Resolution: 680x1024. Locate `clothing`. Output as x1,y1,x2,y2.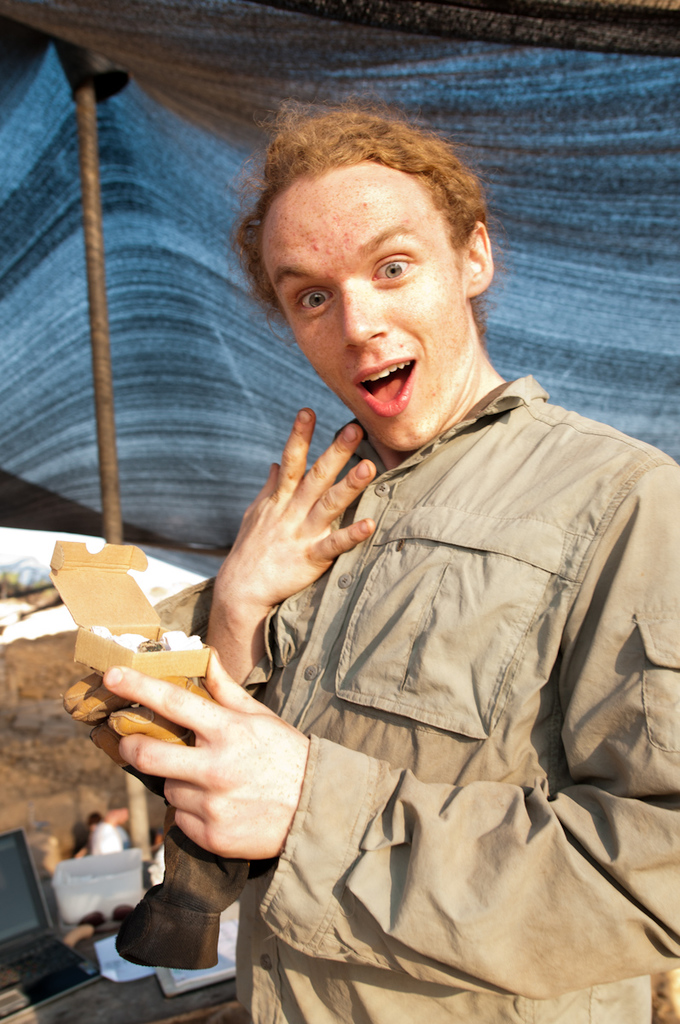
257,364,678,1023.
